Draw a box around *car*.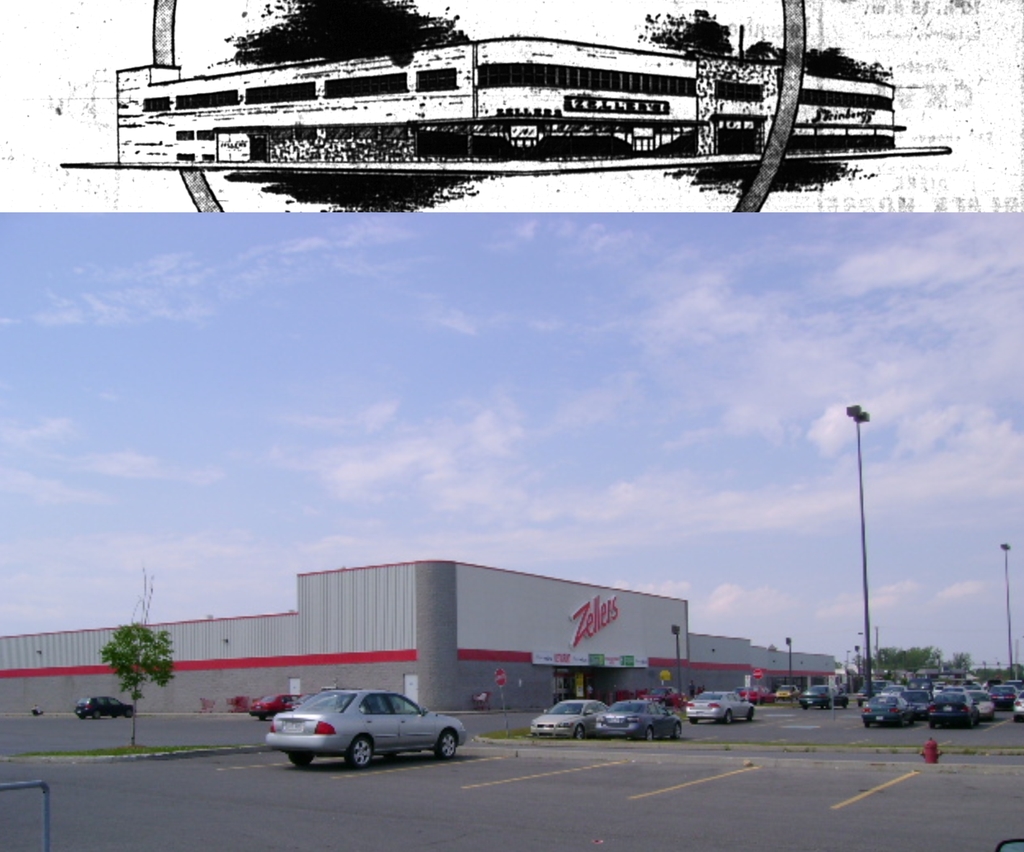
[73,695,137,721].
